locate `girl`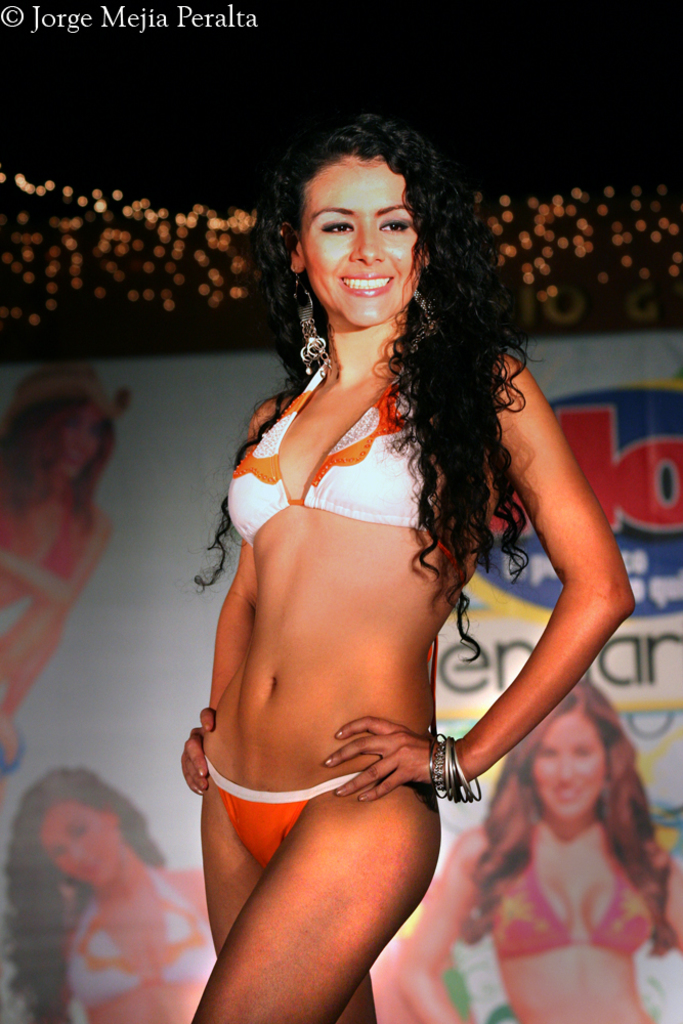
locate(179, 114, 636, 1023)
